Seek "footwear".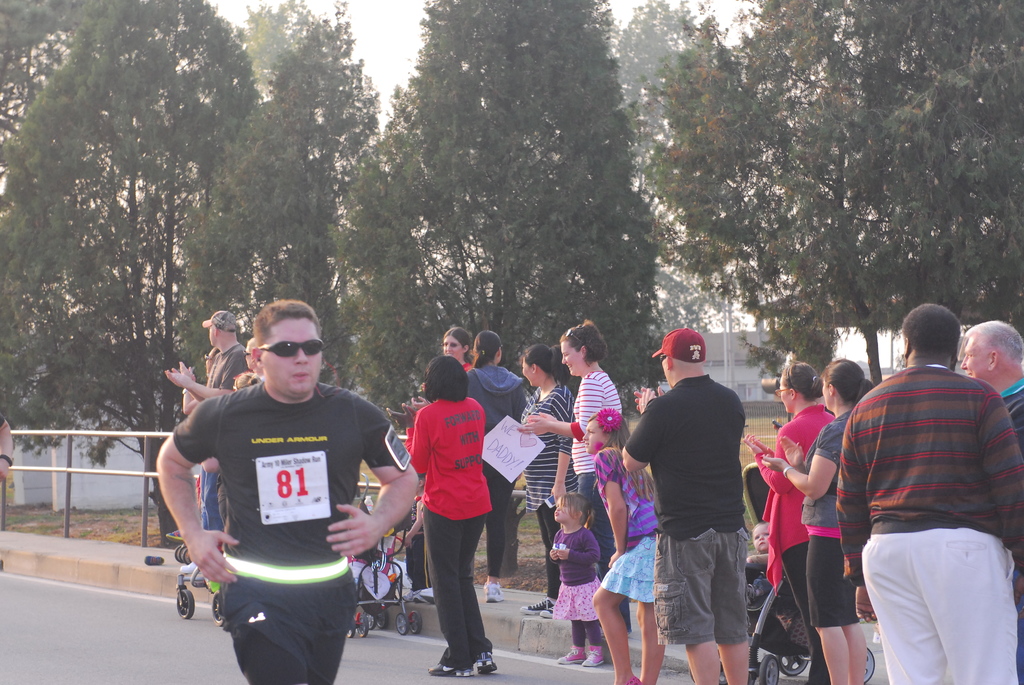
<bbox>581, 650, 604, 665</bbox>.
